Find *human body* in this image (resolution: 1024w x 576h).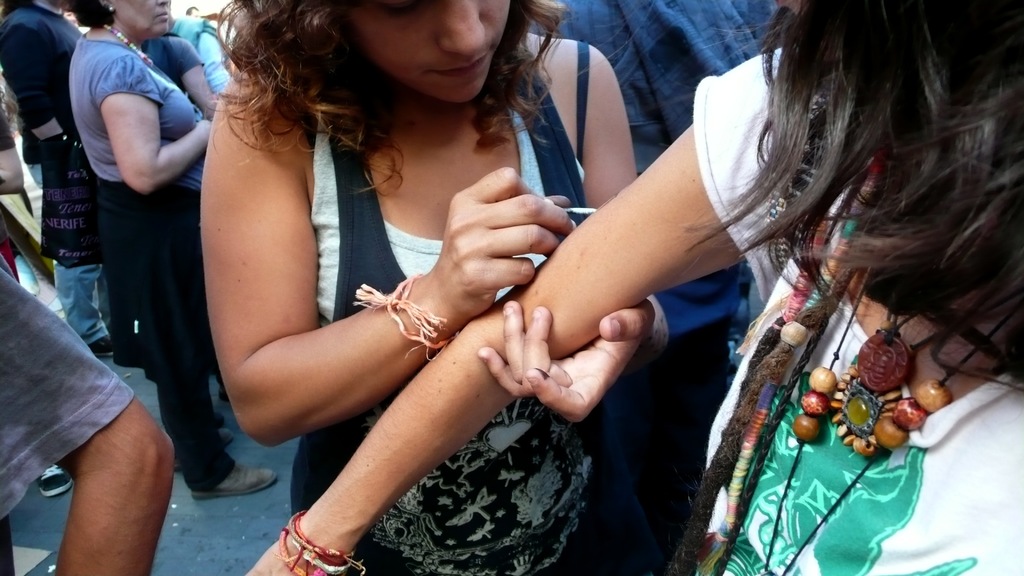
bbox=(242, 42, 1023, 575).
